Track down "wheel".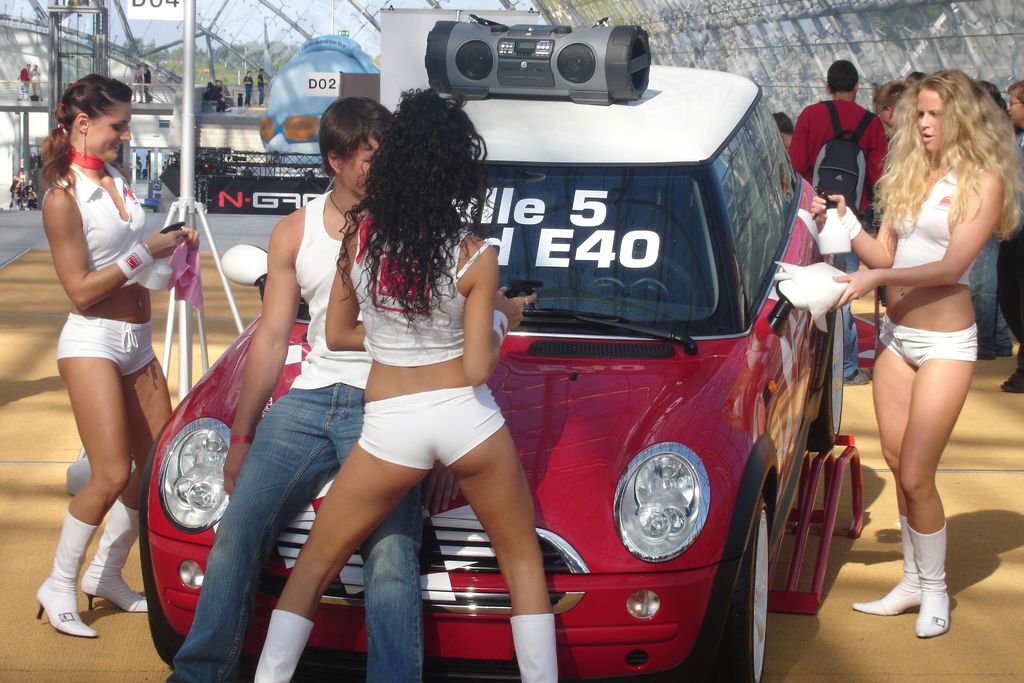
Tracked to {"left": 147, "top": 607, "right": 186, "bottom": 664}.
